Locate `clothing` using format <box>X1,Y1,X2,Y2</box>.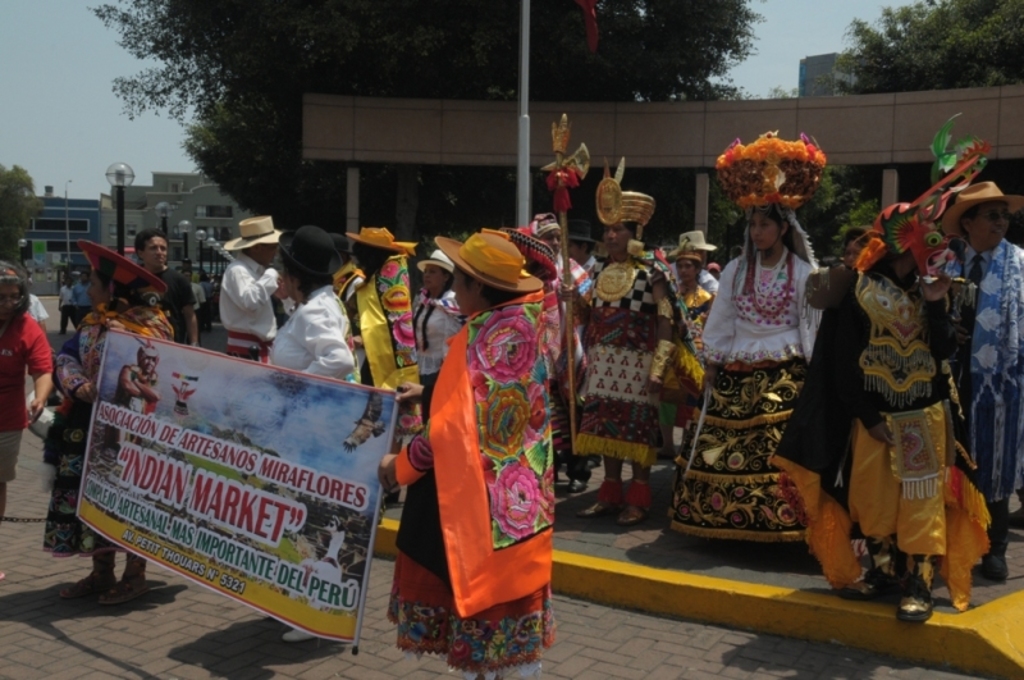
<box>548,286,588,473</box>.
